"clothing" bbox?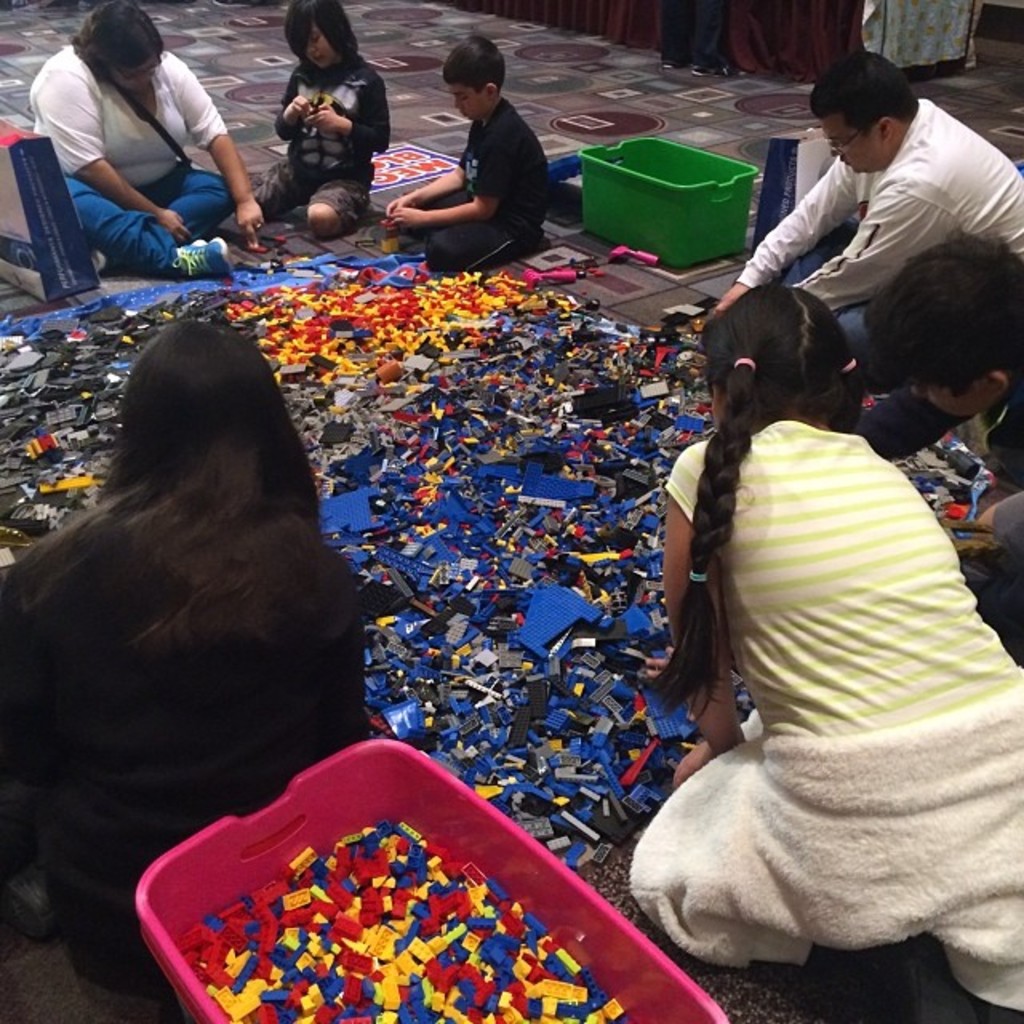
(253, 58, 390, 230)
